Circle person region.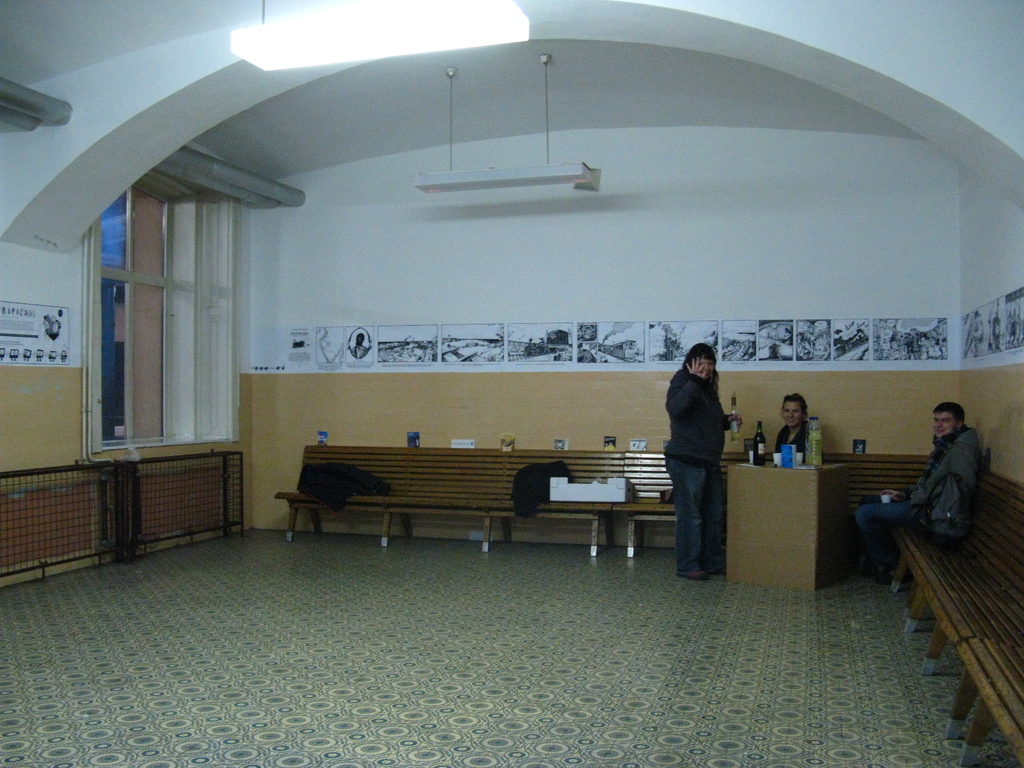
Region: bbox=[774, 393, 826, 471].
